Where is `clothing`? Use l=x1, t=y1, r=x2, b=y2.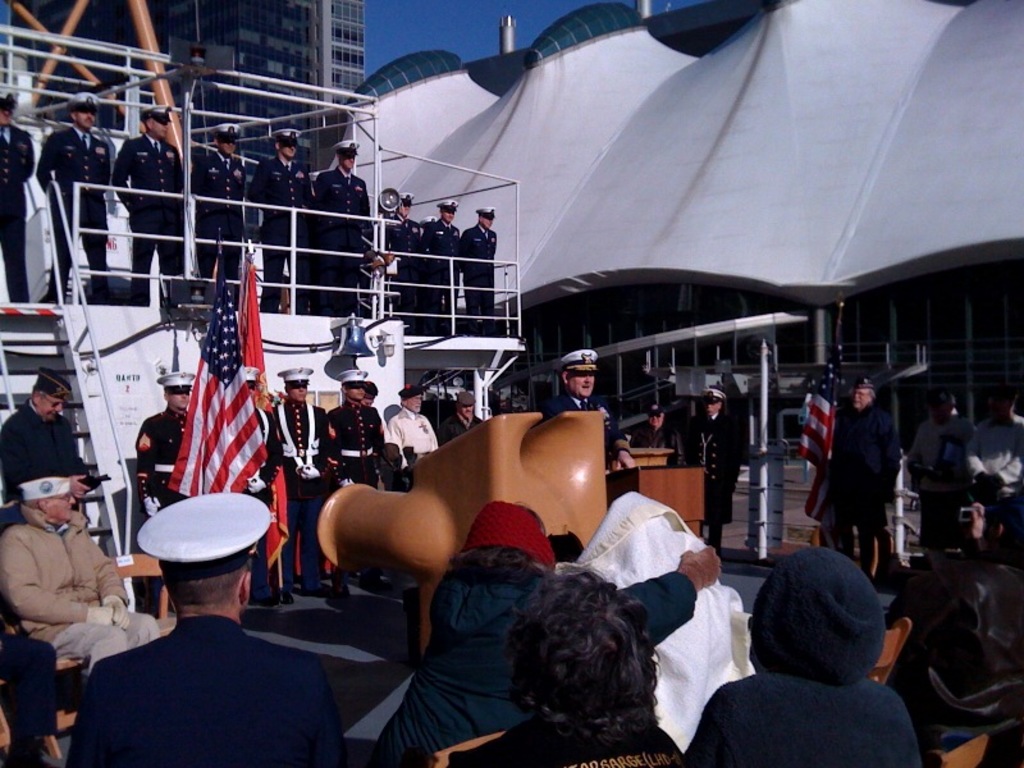
l=460, t=221, r=497, b=319.
